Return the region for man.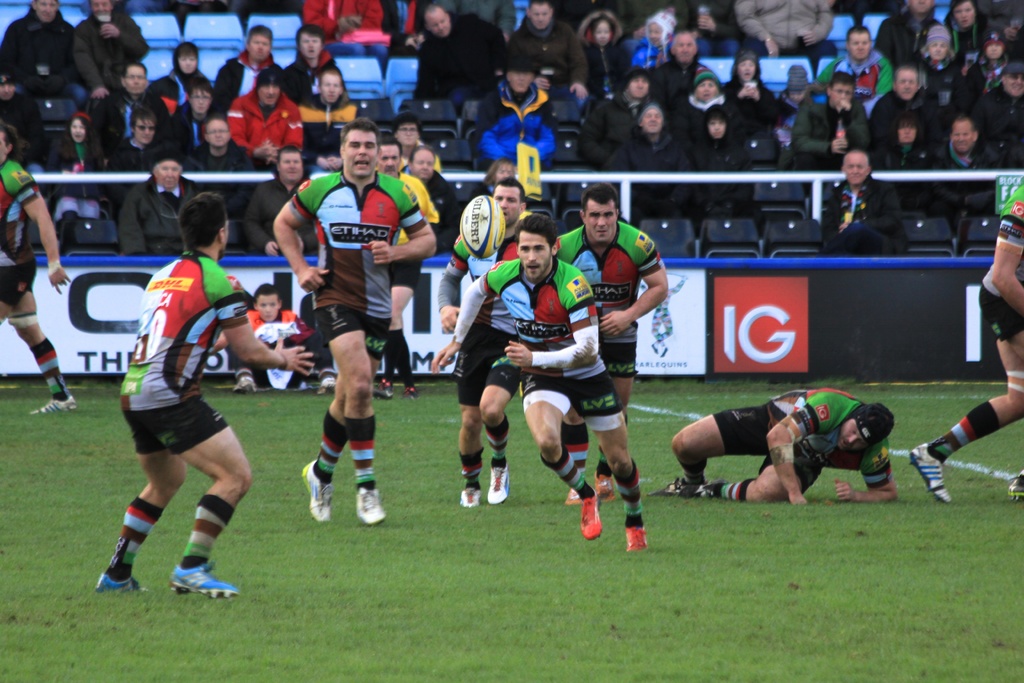
374 139 441 397.
